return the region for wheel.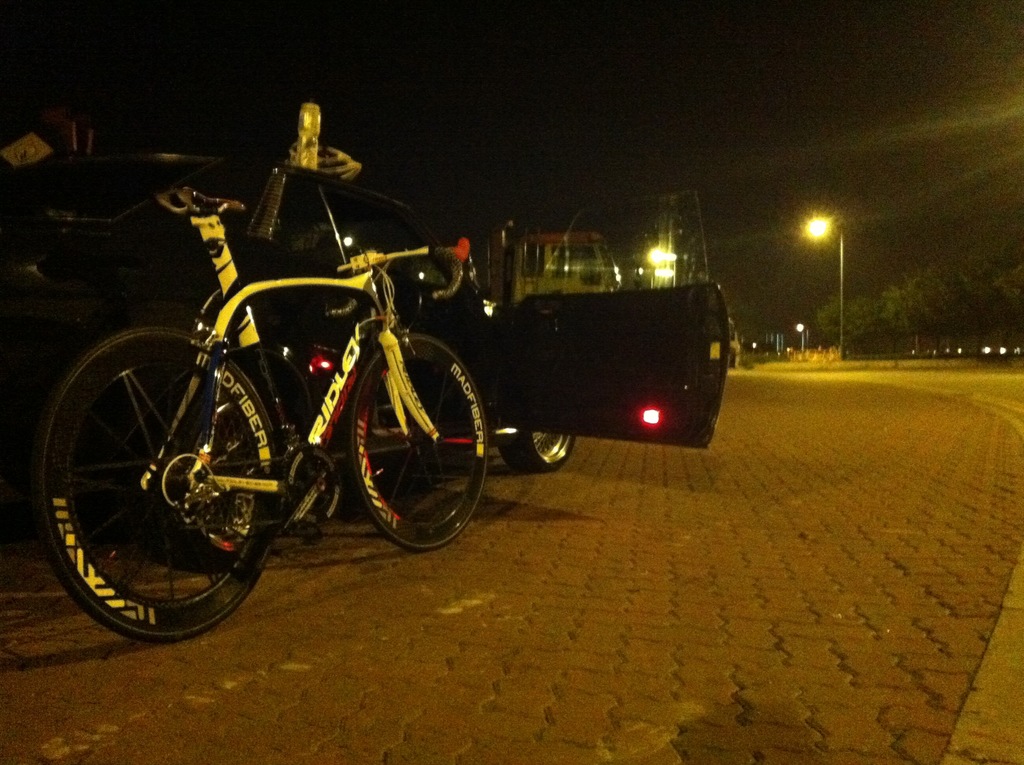
499/433/577/472.
